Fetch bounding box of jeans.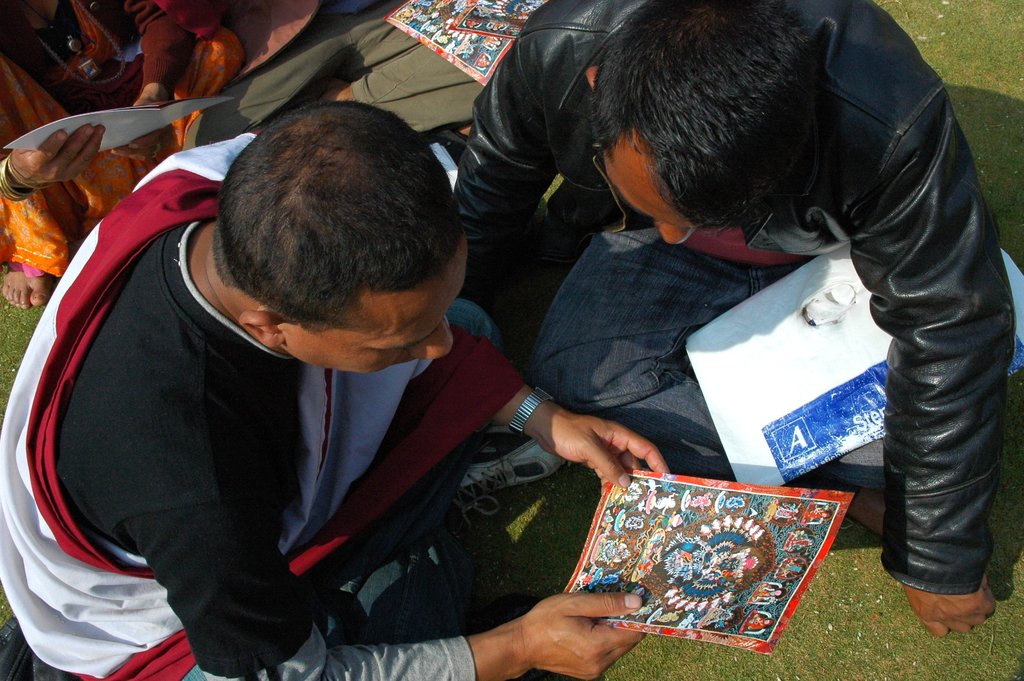
Bbox: locate(196, 0, 508, 137).
